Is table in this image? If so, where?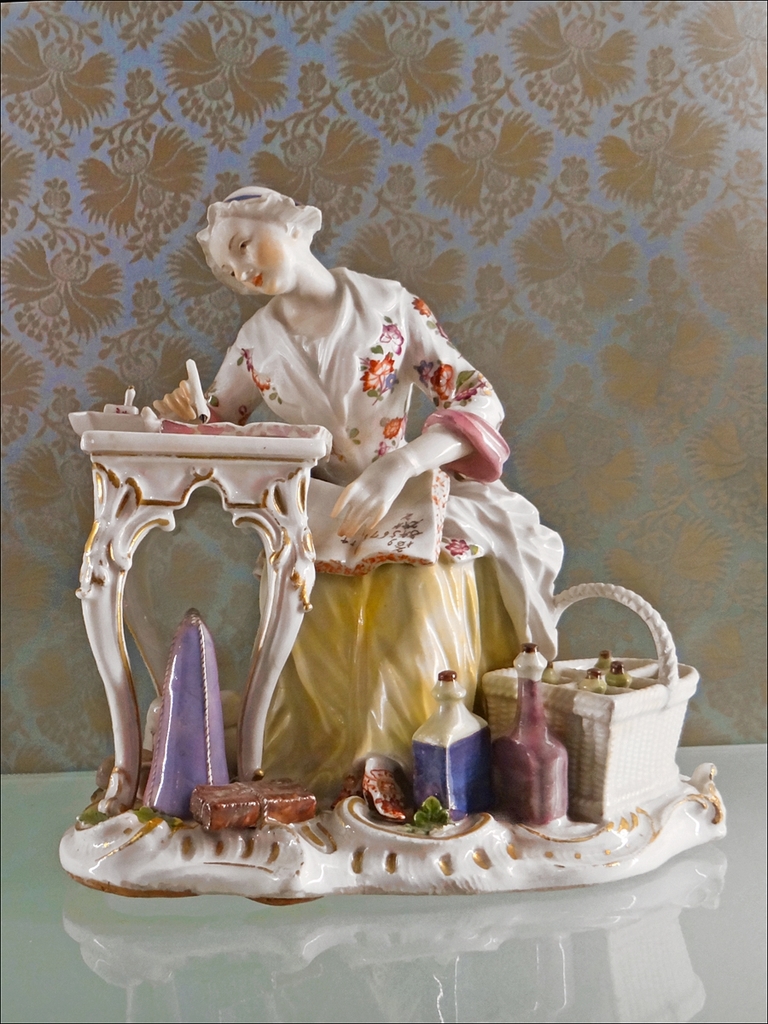
Yes, at x1=80 y1=396 x2=343 y2=792.
